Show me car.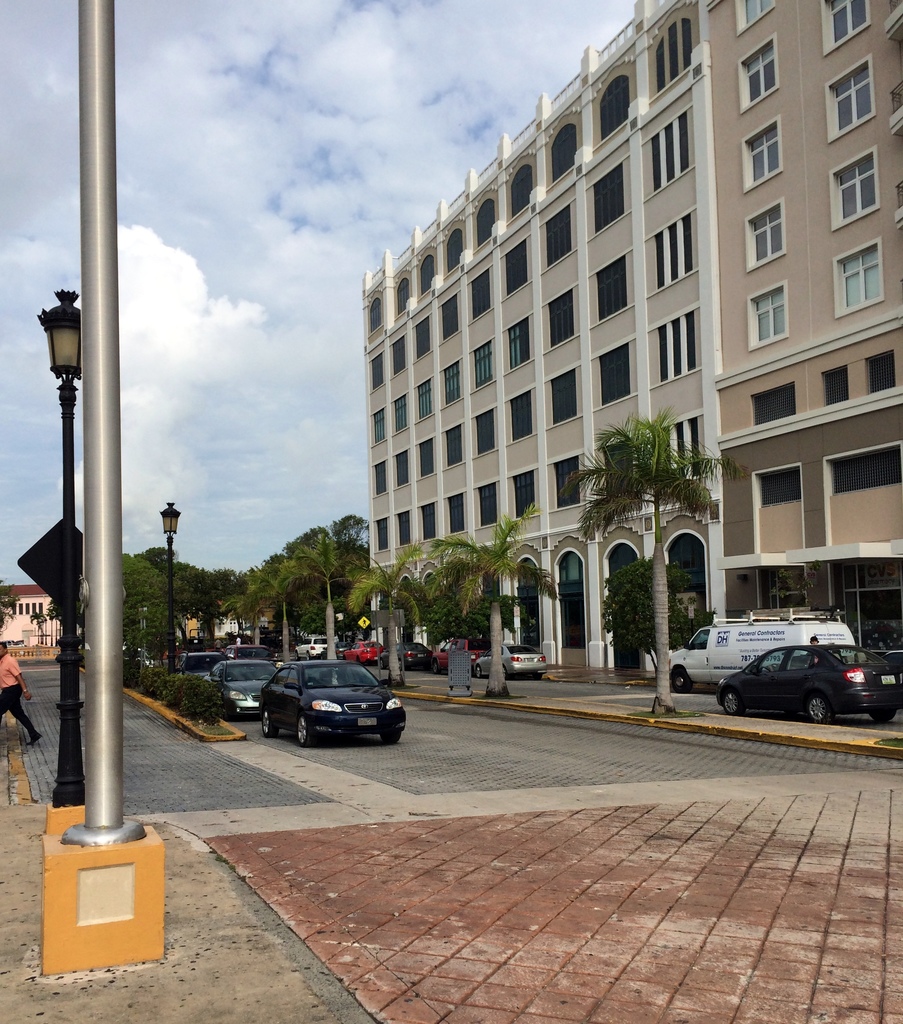
car is here: (left=207, top=661, right=278, bottom=717).
